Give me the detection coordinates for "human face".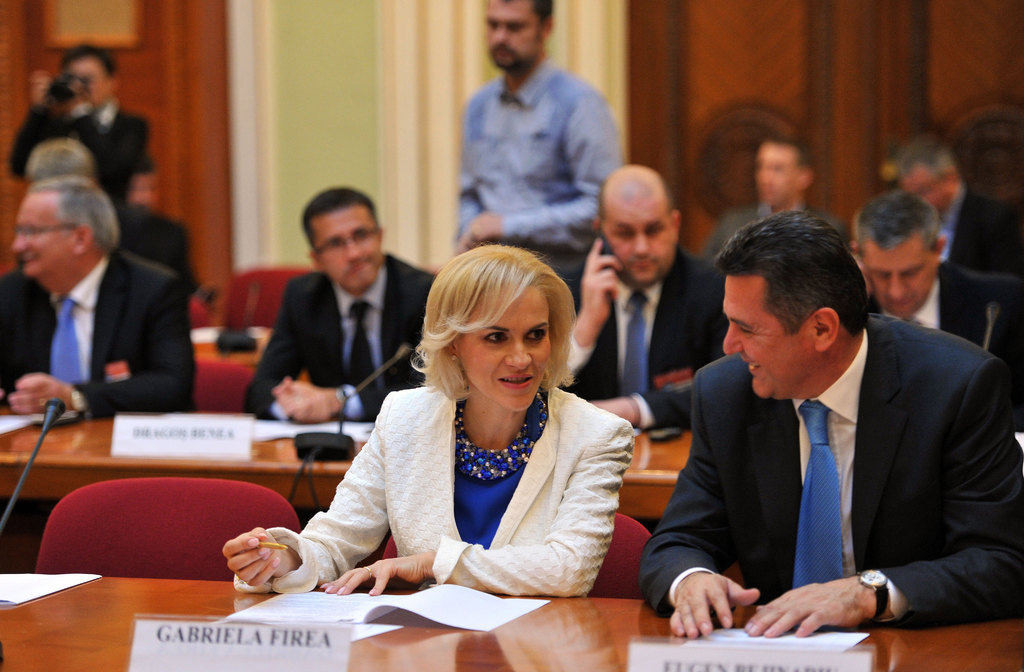
l=863, t=249, r=935, b=319.
